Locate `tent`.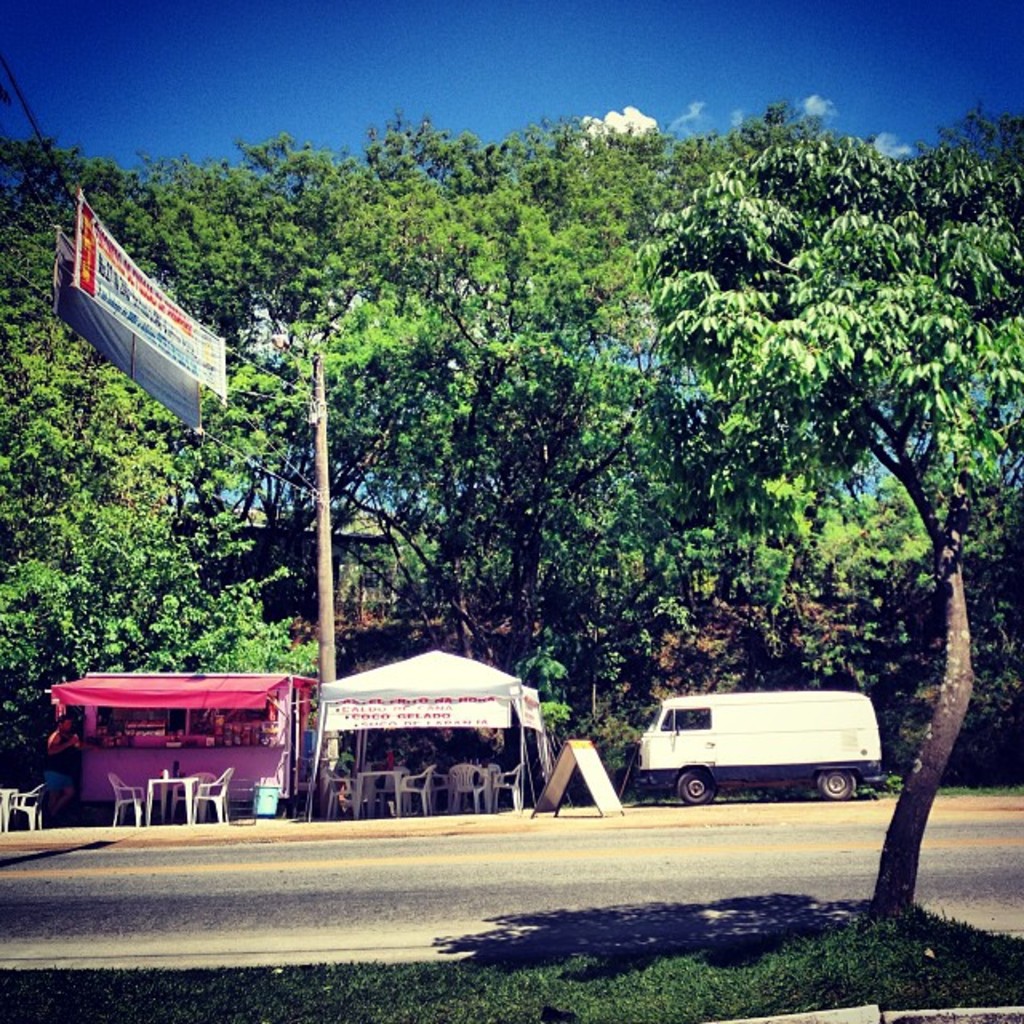
Bounding box: (299,642,562,834).
